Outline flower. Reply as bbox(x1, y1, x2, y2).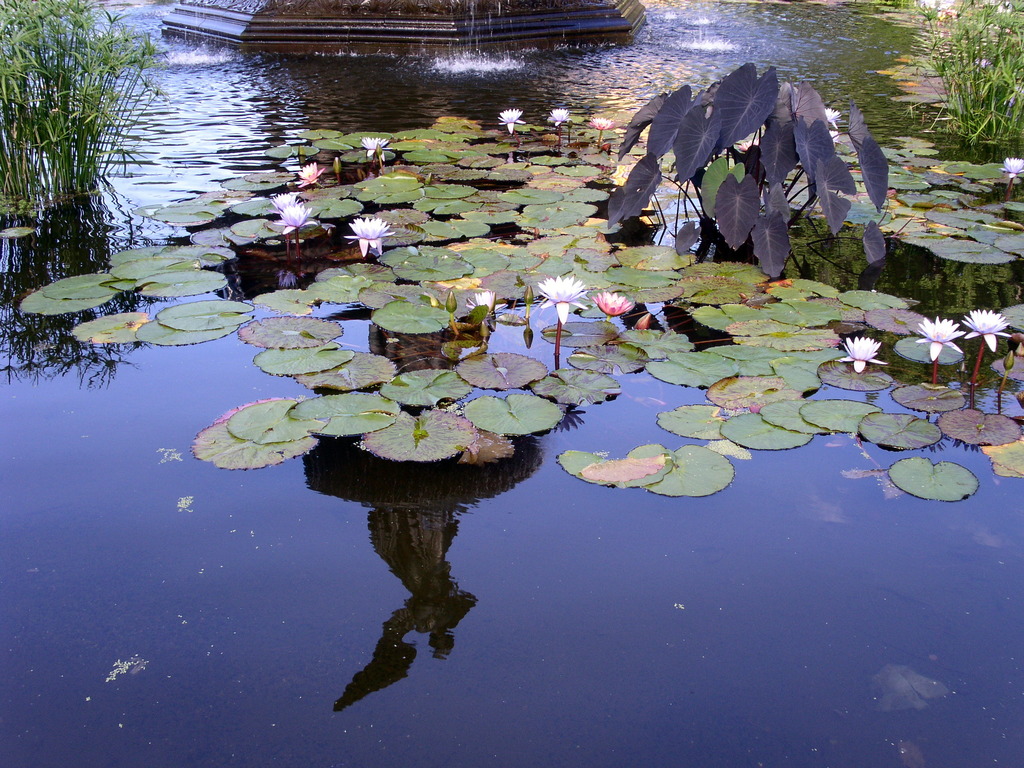
bbox(269, 193, 303, 214).
